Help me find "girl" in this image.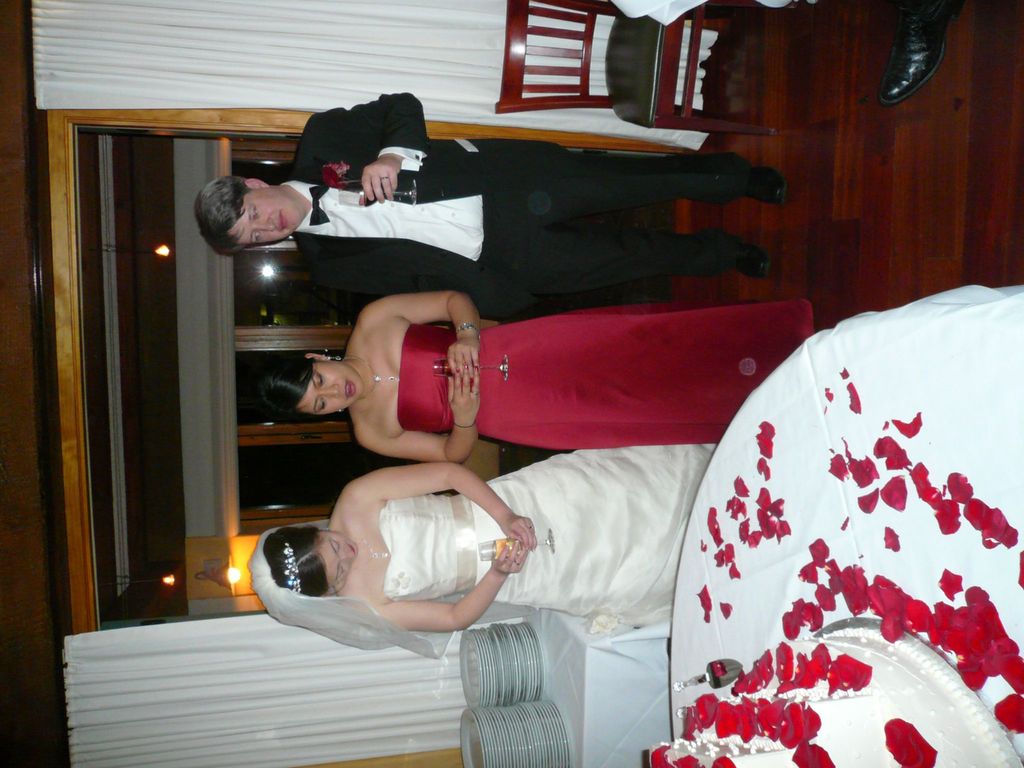
Found it: (244,438,726,668).
